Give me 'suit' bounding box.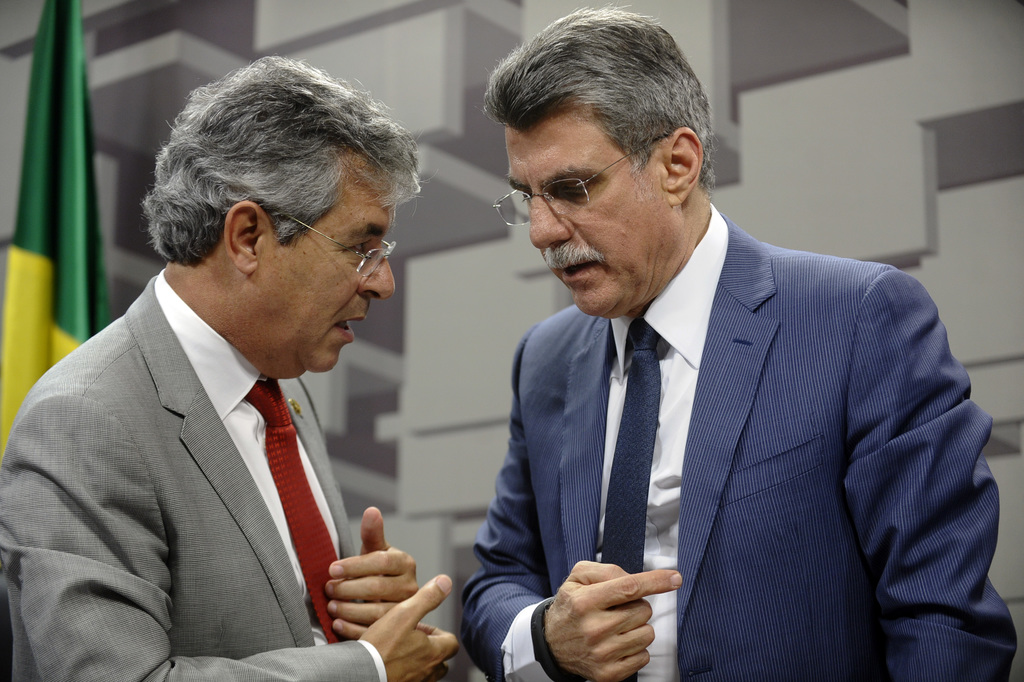
rect(452, 195, 1023, 681).
